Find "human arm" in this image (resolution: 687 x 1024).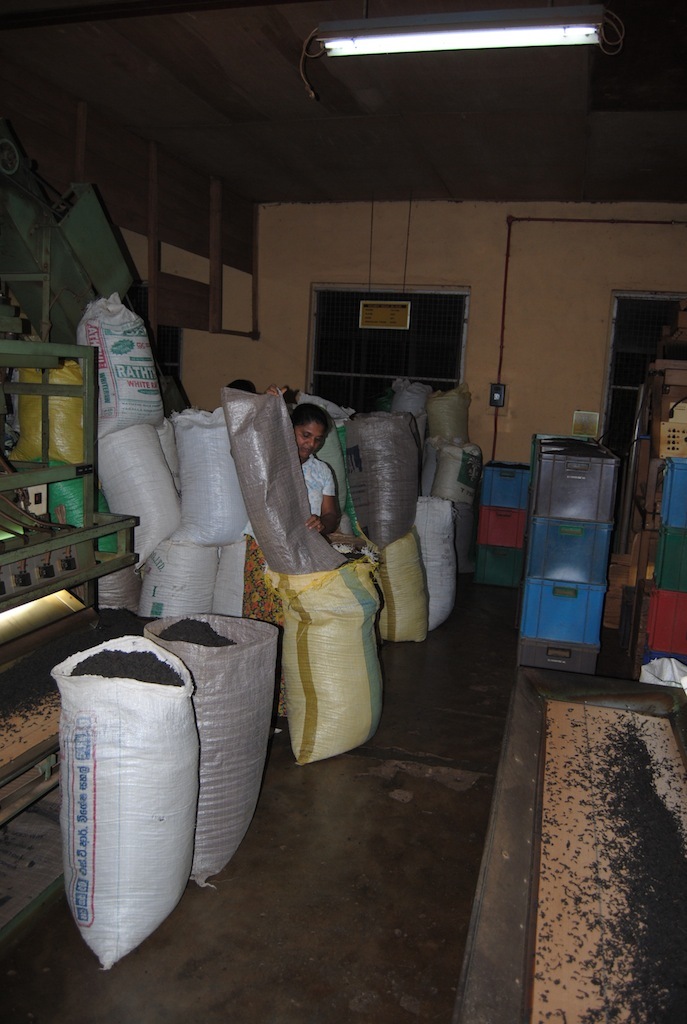
select_region(307, 473, 339, 531).
